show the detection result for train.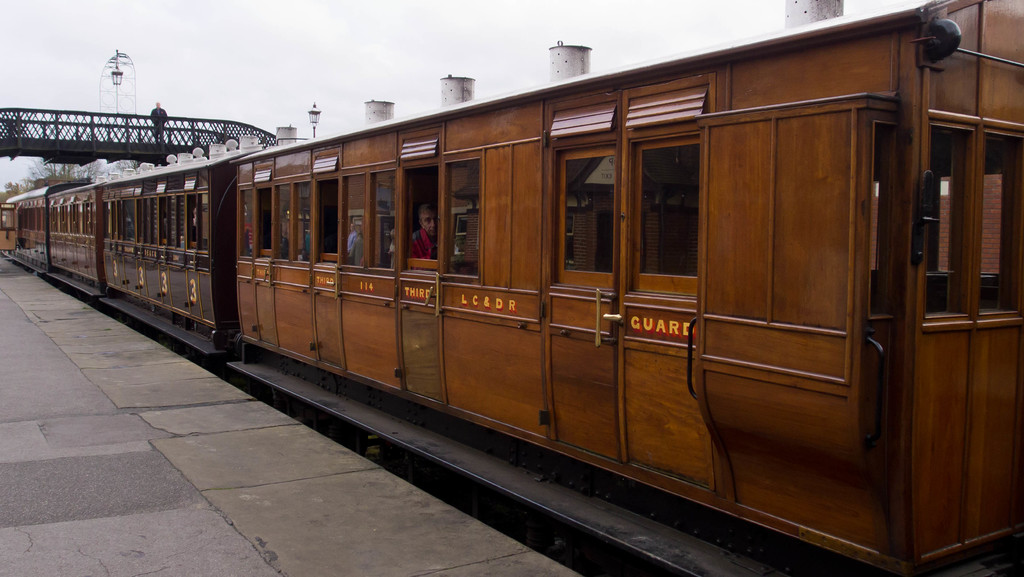
rect(0, 0, 1023, 576).
